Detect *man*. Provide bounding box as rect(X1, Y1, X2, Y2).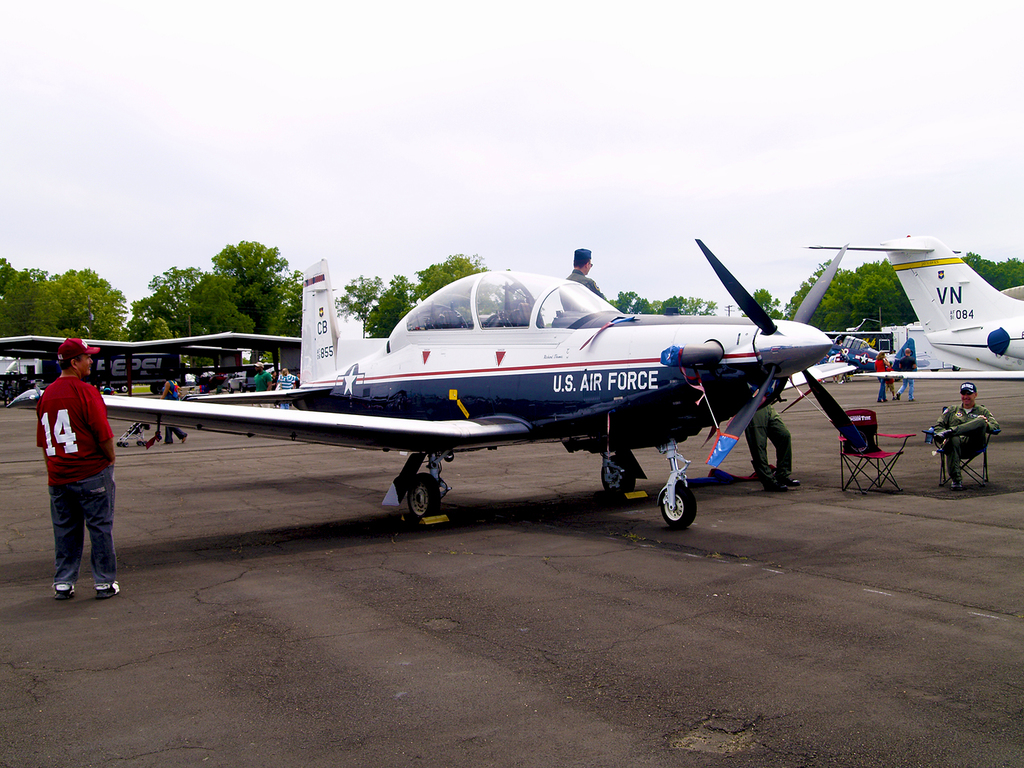
rect(743, 388, 801, 498).
